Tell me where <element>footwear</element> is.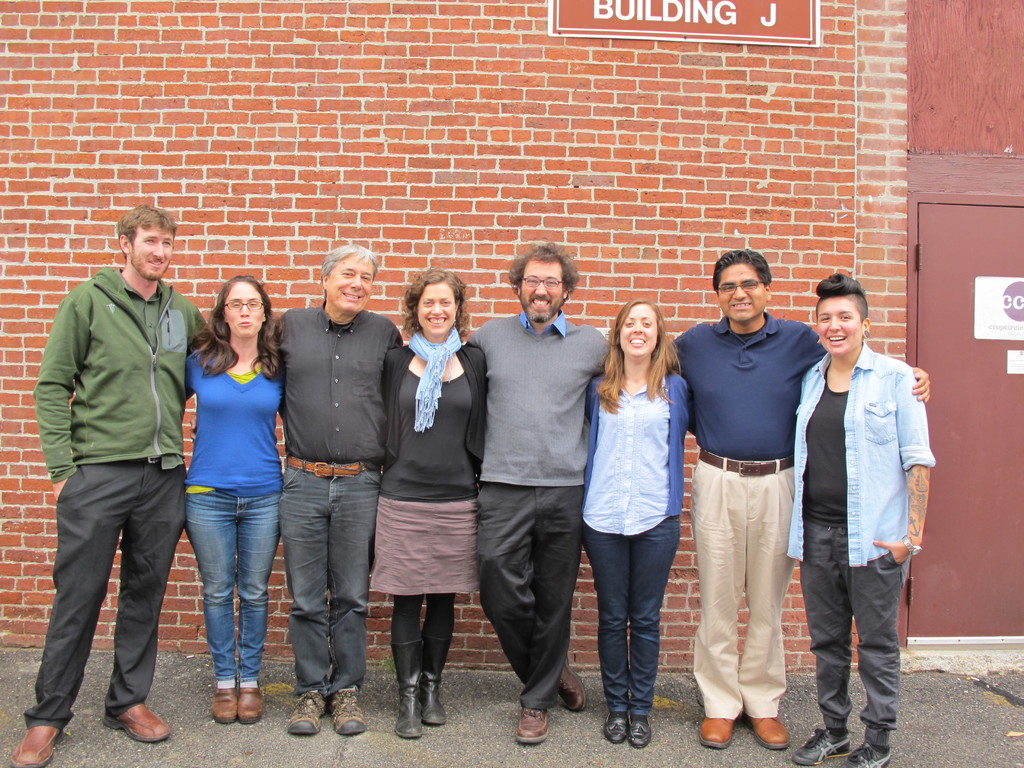
<element>footwear</element> is at [x1=792, y1=721, x2=847, y2=765].
